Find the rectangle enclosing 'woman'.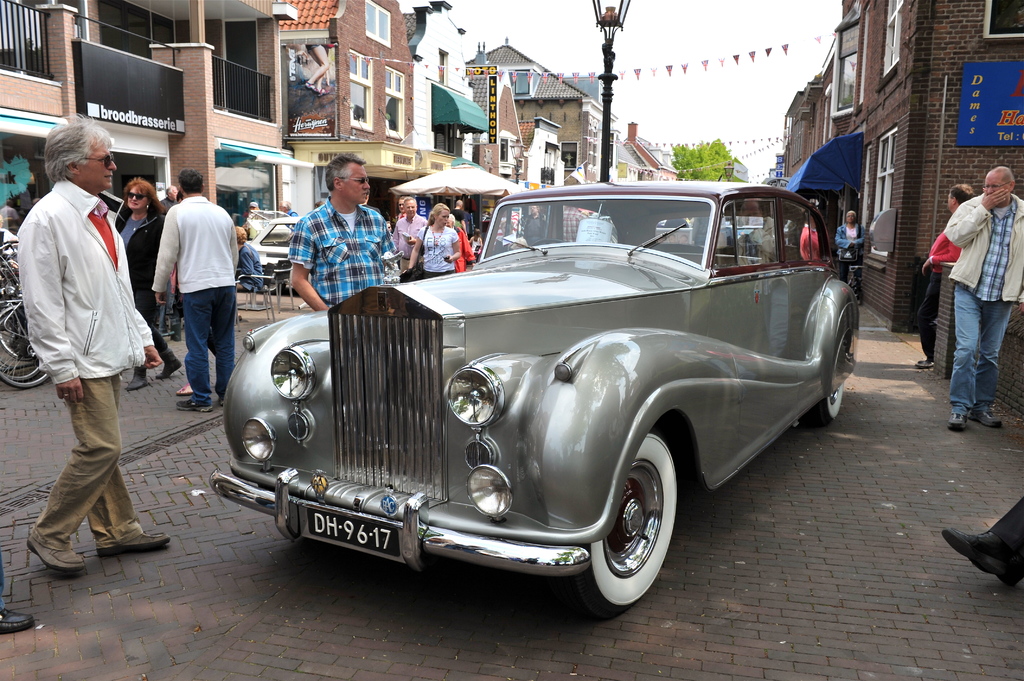
box(111, 175, 181, 392).
